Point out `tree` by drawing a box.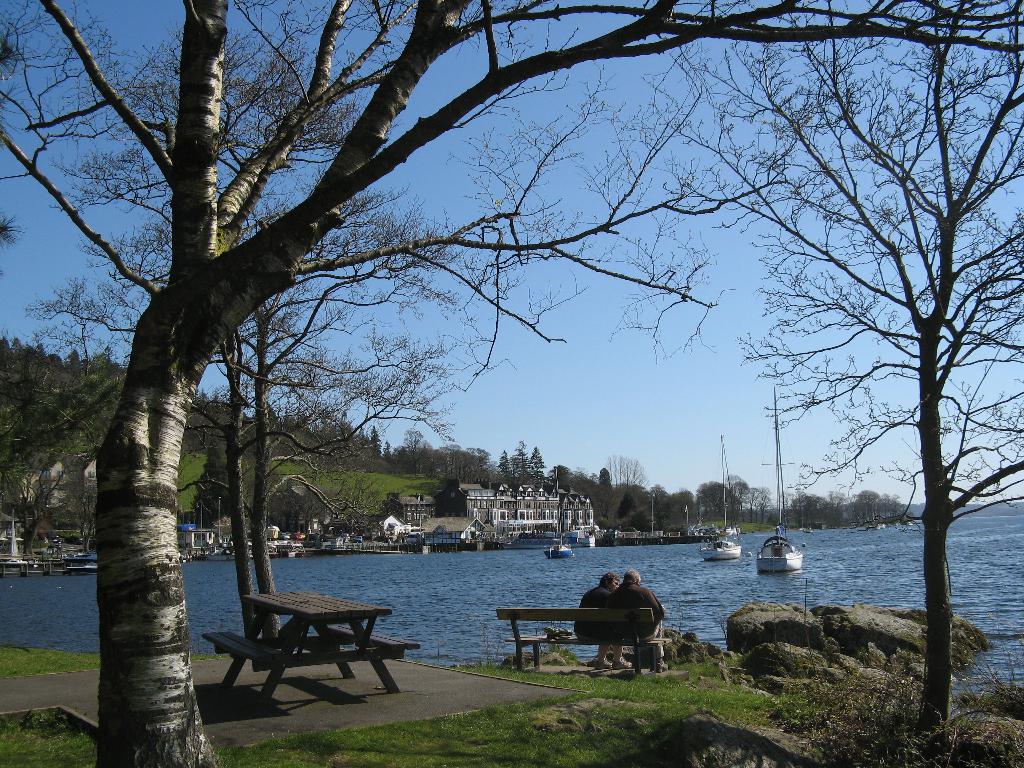
(left=364, top=419, right=399, bottom=476).
